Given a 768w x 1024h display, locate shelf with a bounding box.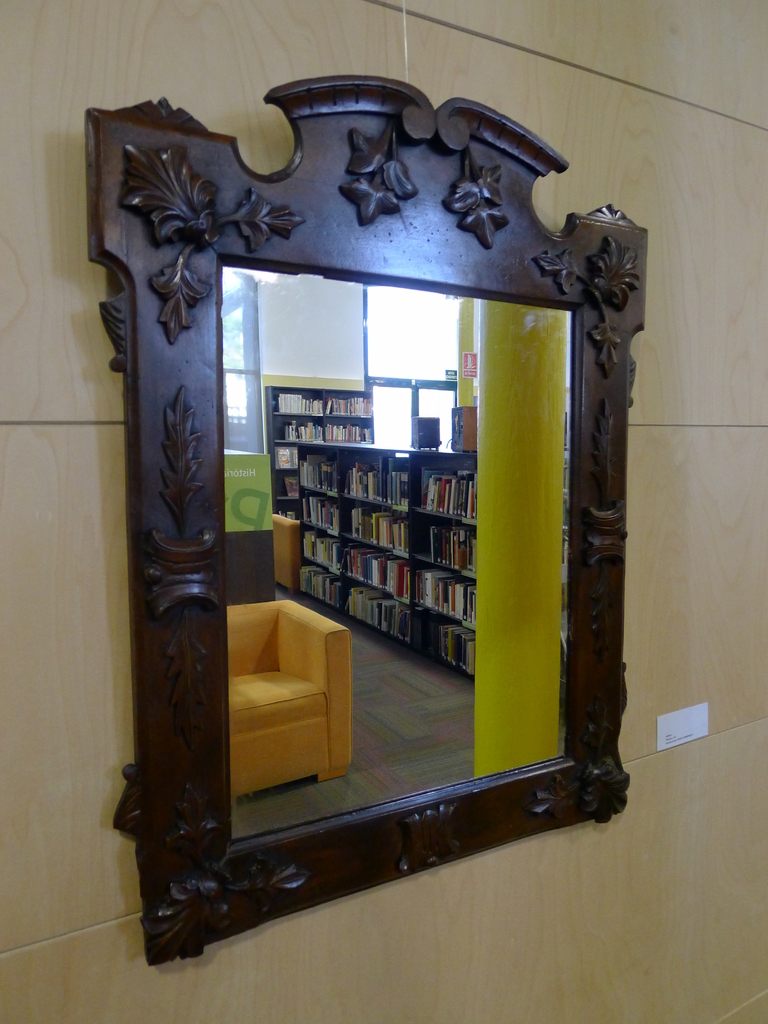
Located: box(276, 387, 502, 653).
